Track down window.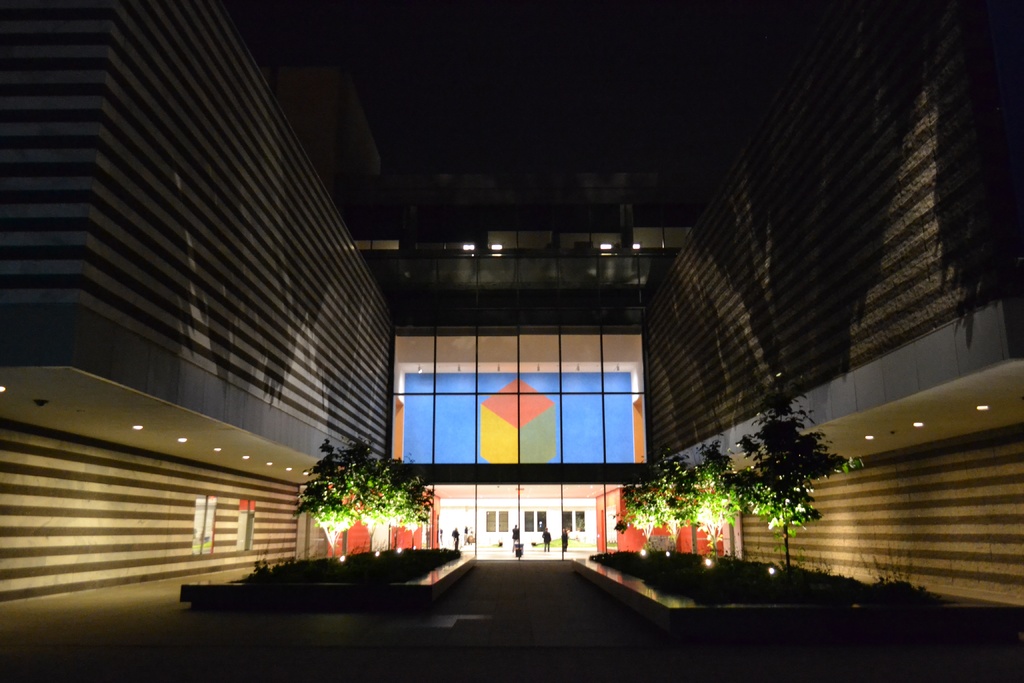
Tracked to (left=386, top=325, right=642, bottom=477).
